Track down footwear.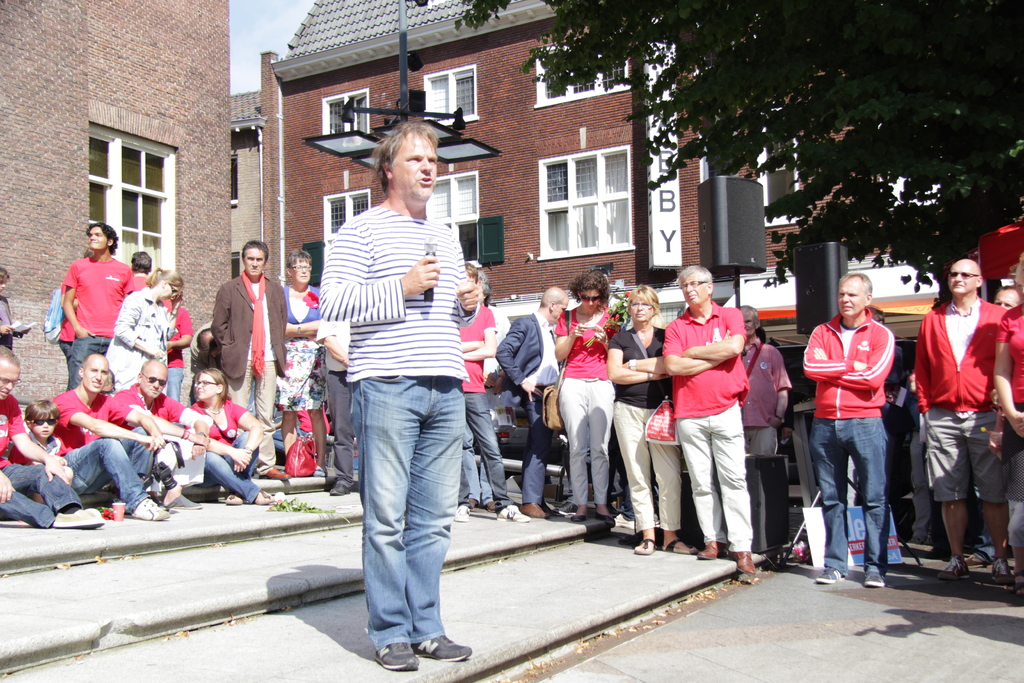
Tracked to detection(226, 492, 244, 502).
